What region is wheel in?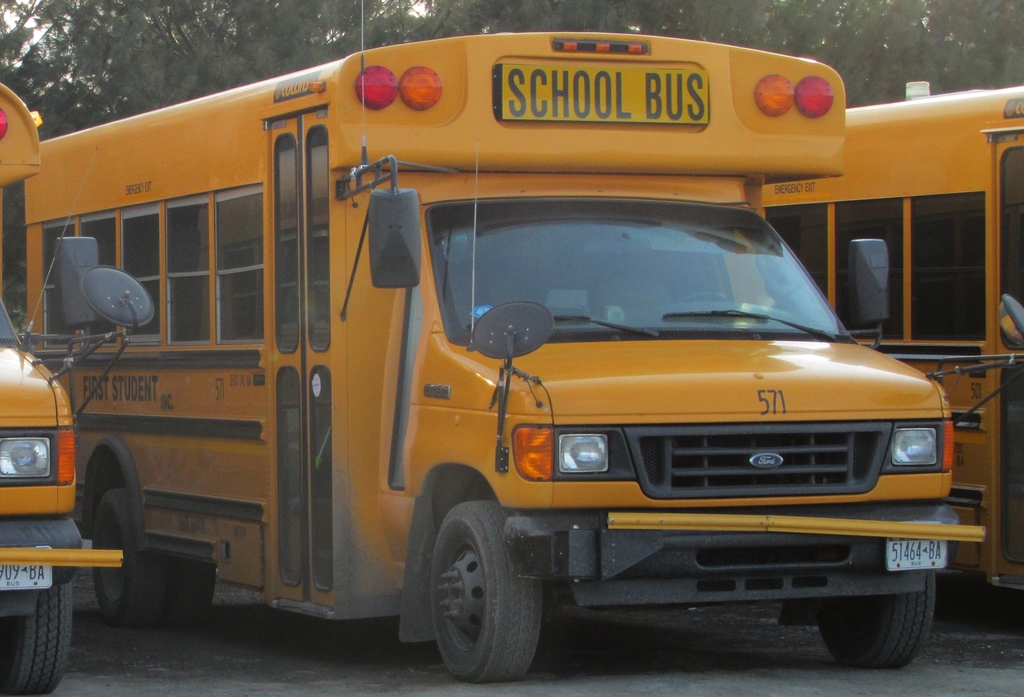
{"left": 175, "top": 566, "right": 215, "bottom": 625}.
